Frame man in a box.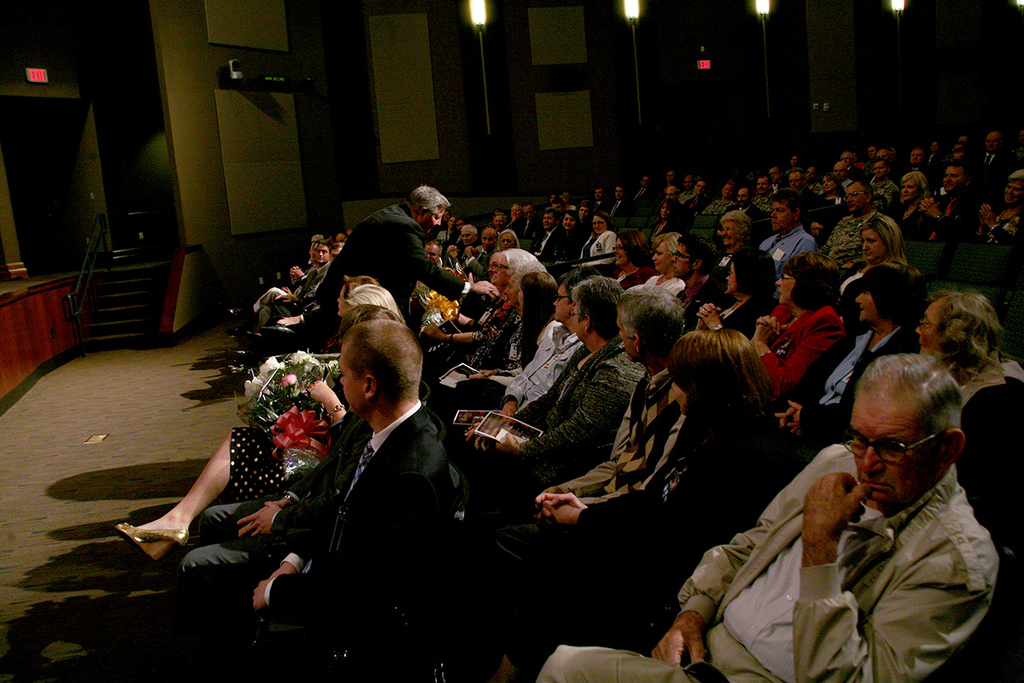
region(450, 225, 479, 283).
